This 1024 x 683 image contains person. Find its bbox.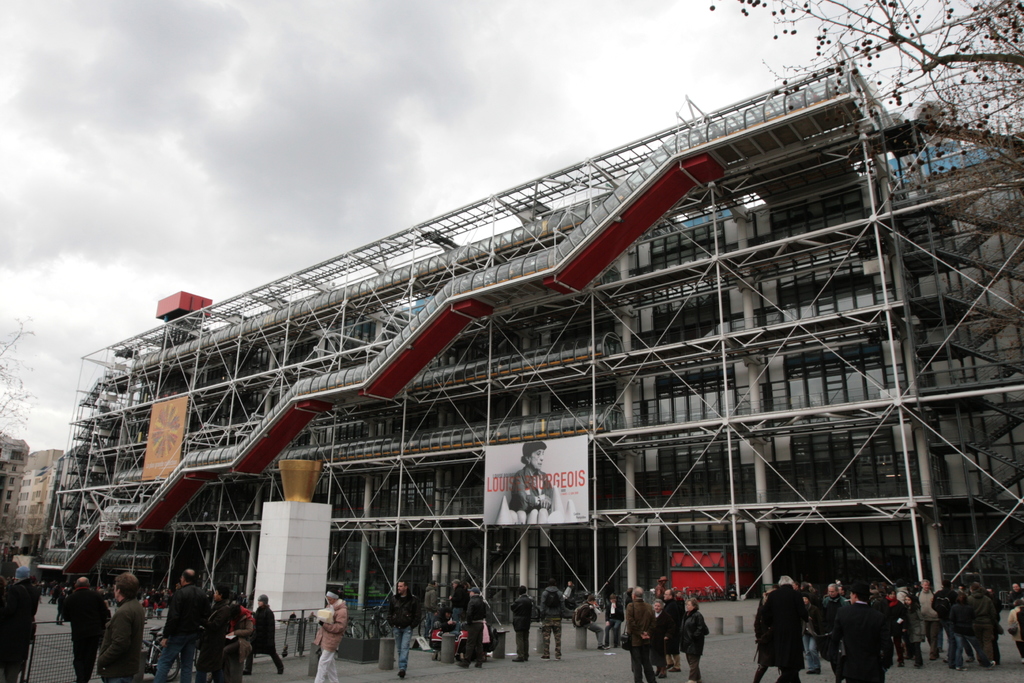
locate(93, 561, 136, 682).
